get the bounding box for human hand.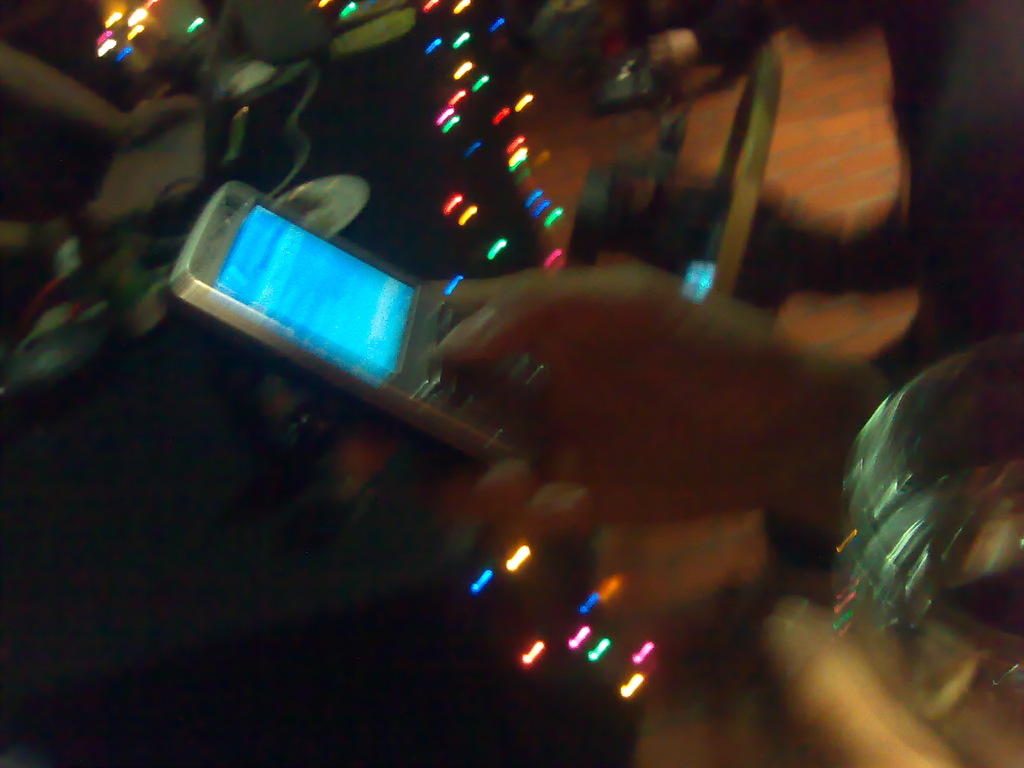
414 259 794 538.
